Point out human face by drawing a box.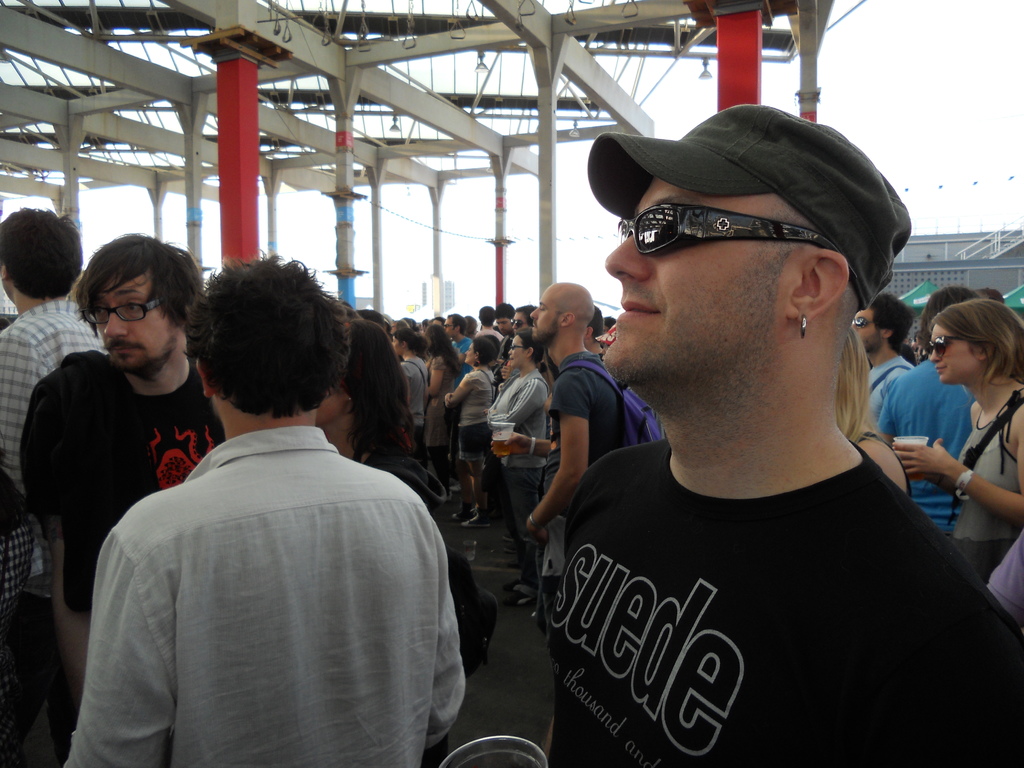
BBox(388, 321, 397, 336).
